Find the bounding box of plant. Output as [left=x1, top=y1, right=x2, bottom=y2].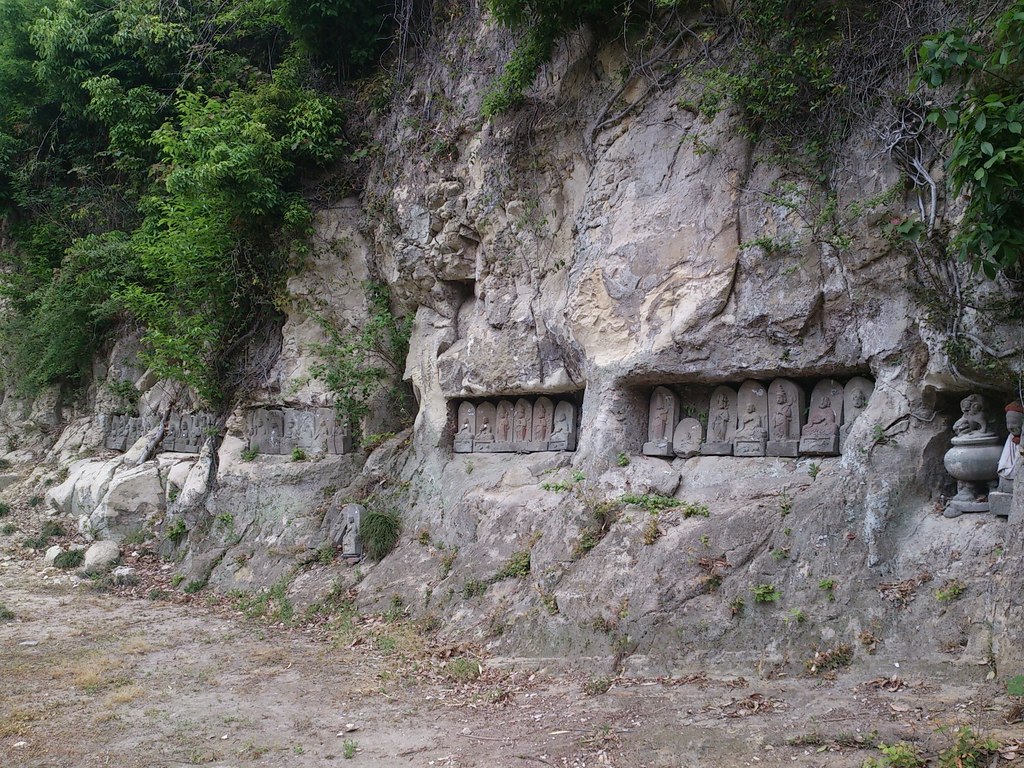
[left=0, top=496, right=9, bottom=512].
